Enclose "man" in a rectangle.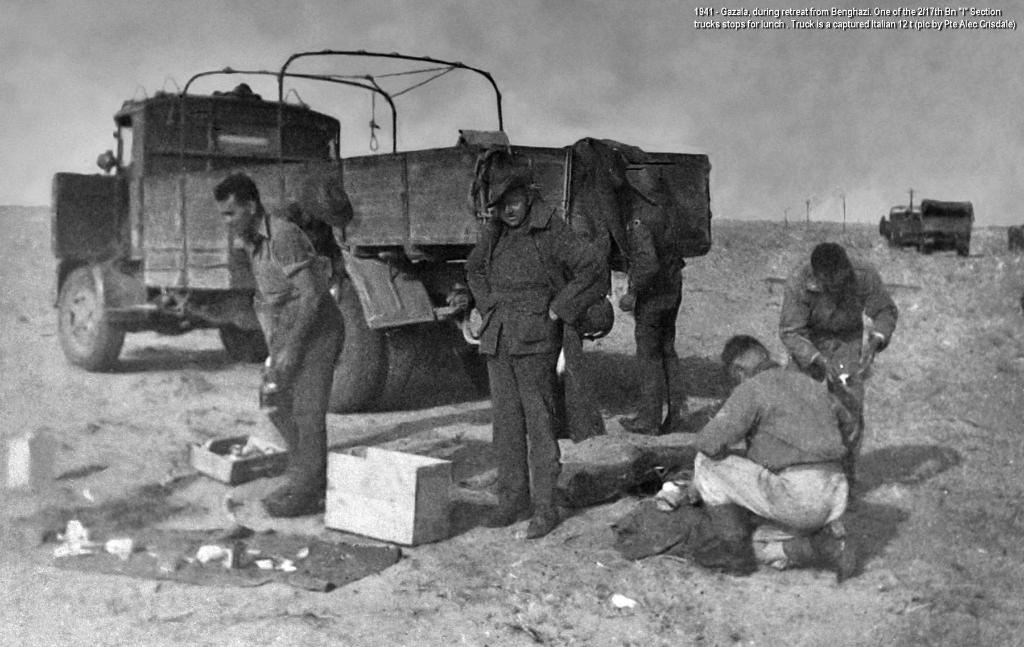
212,170,349,513.
